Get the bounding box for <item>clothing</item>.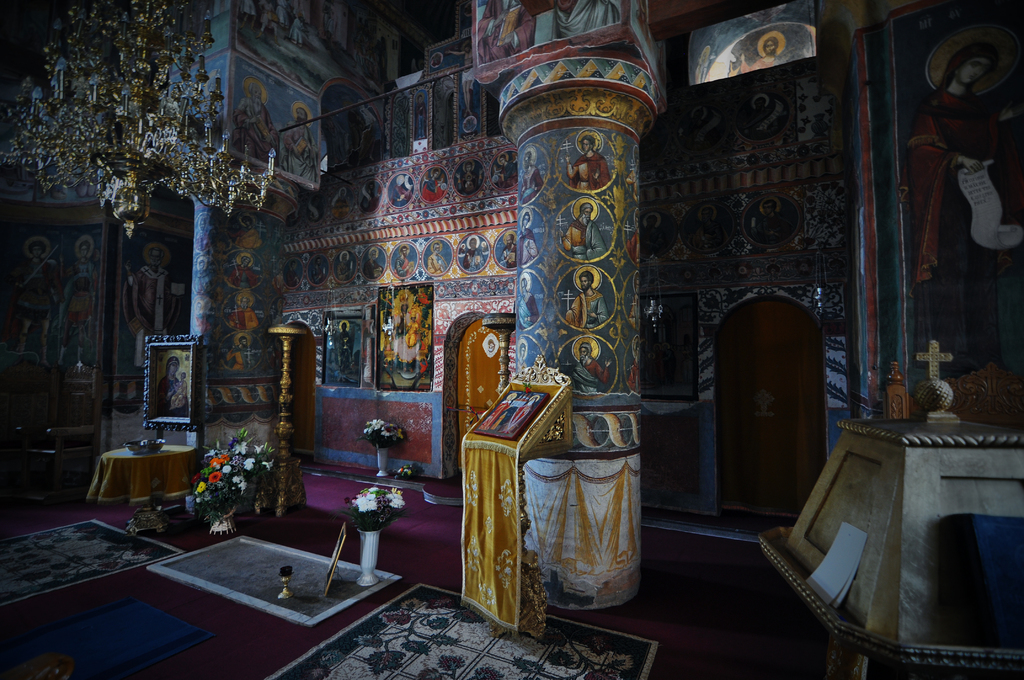
(left=517, top=291, right=541, bottom=331).
